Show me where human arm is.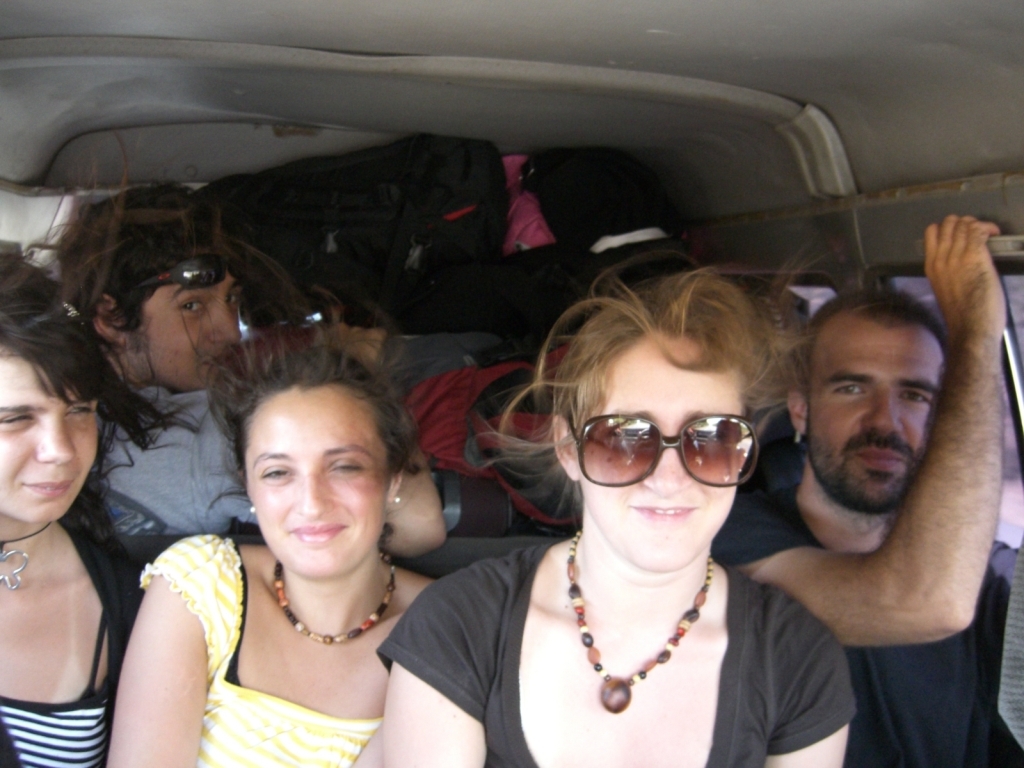
human arm is at [left=772, top=381, right=989, bottom=671].
